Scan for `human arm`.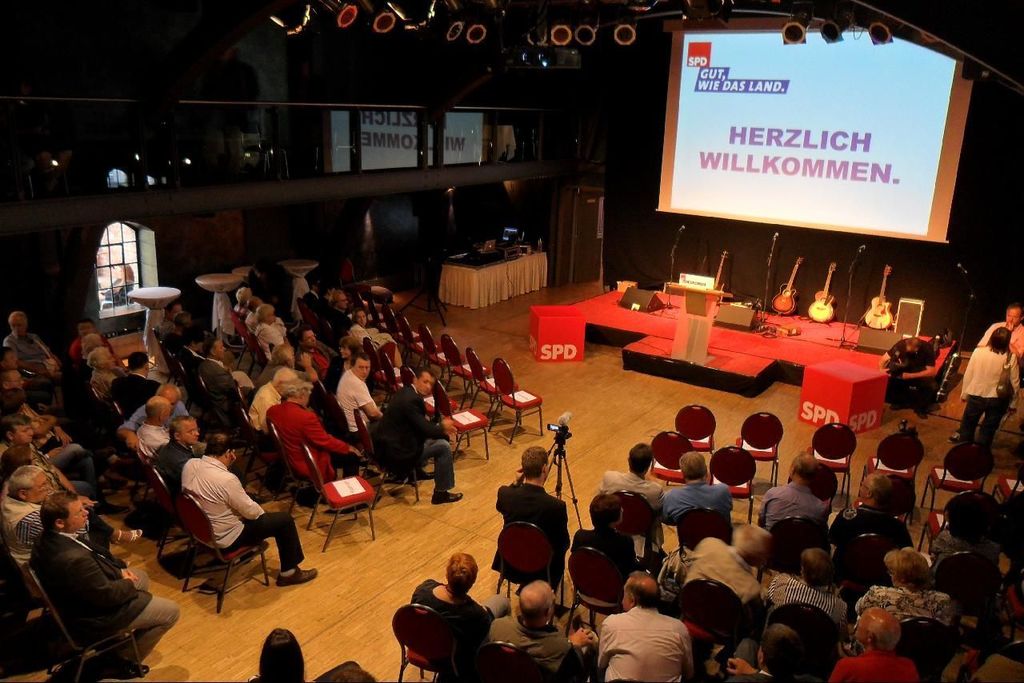
Scan result: 718, 483, 729, 508.
